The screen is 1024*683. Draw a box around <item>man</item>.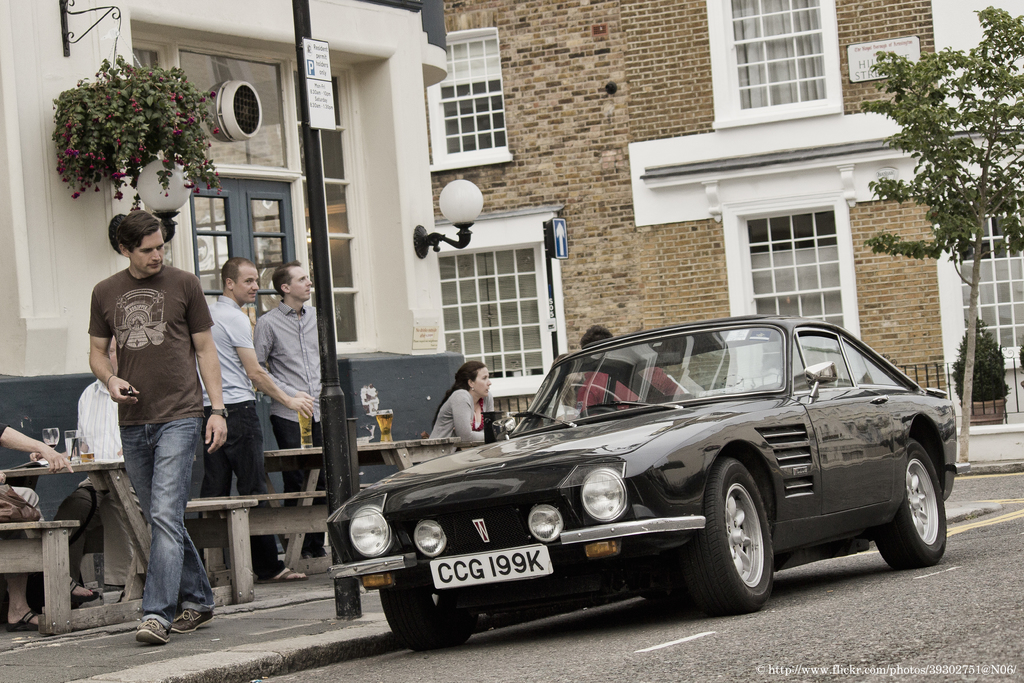
[253,258,332,557].
